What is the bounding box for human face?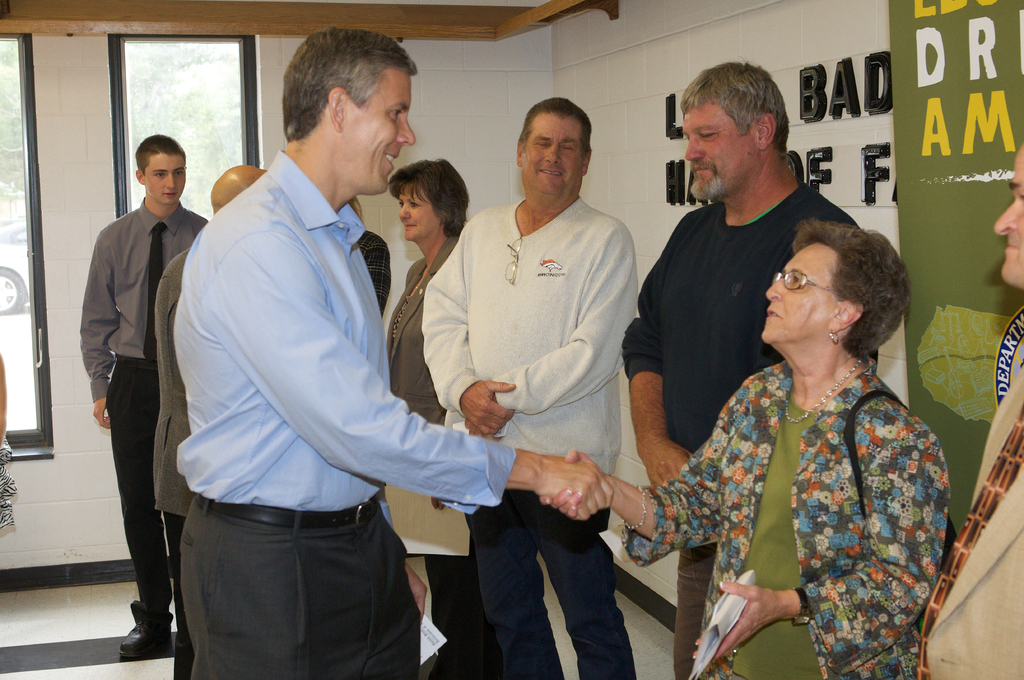
345:67:413:193.
